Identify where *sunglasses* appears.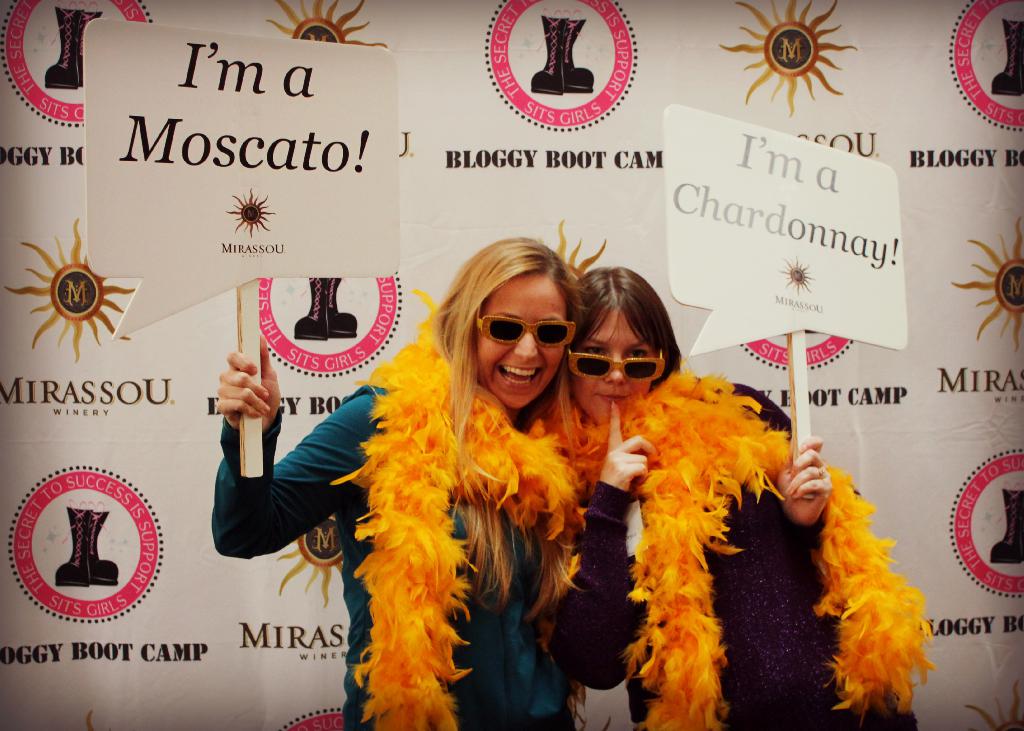
Appears at (568, 344, 666, 381).
